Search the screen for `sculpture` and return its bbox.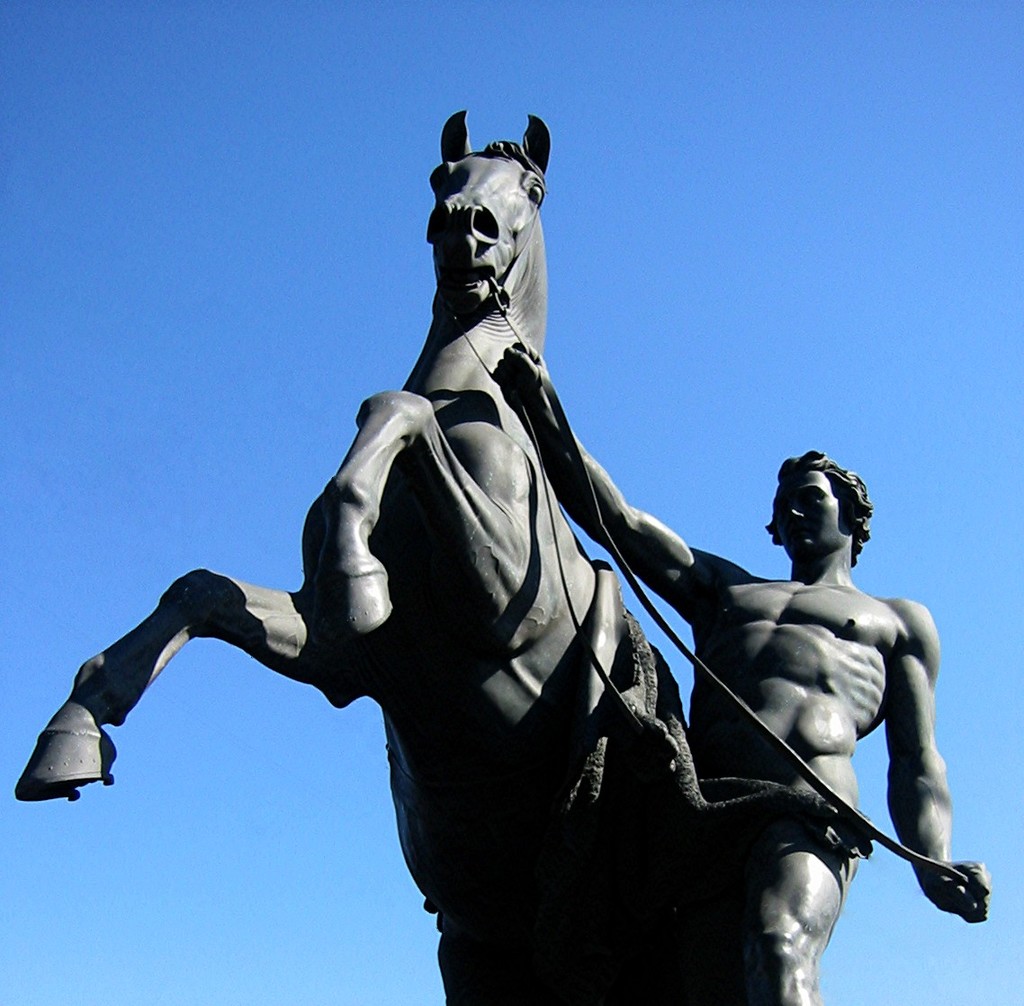
Found: Rect(491, 337, 990, 1005).
